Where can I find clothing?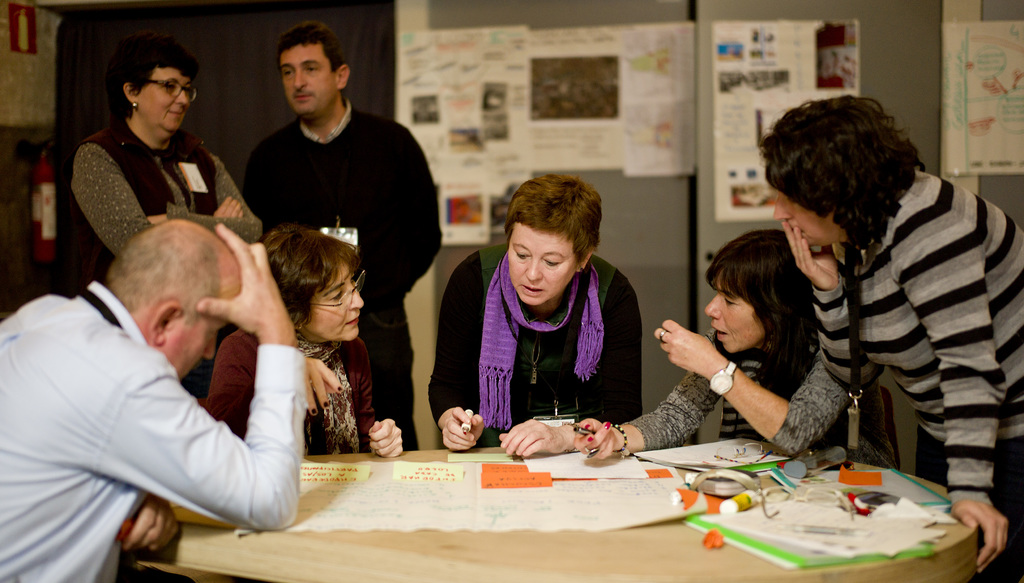
You can find it at Rect(67, 121, 260, 403).
